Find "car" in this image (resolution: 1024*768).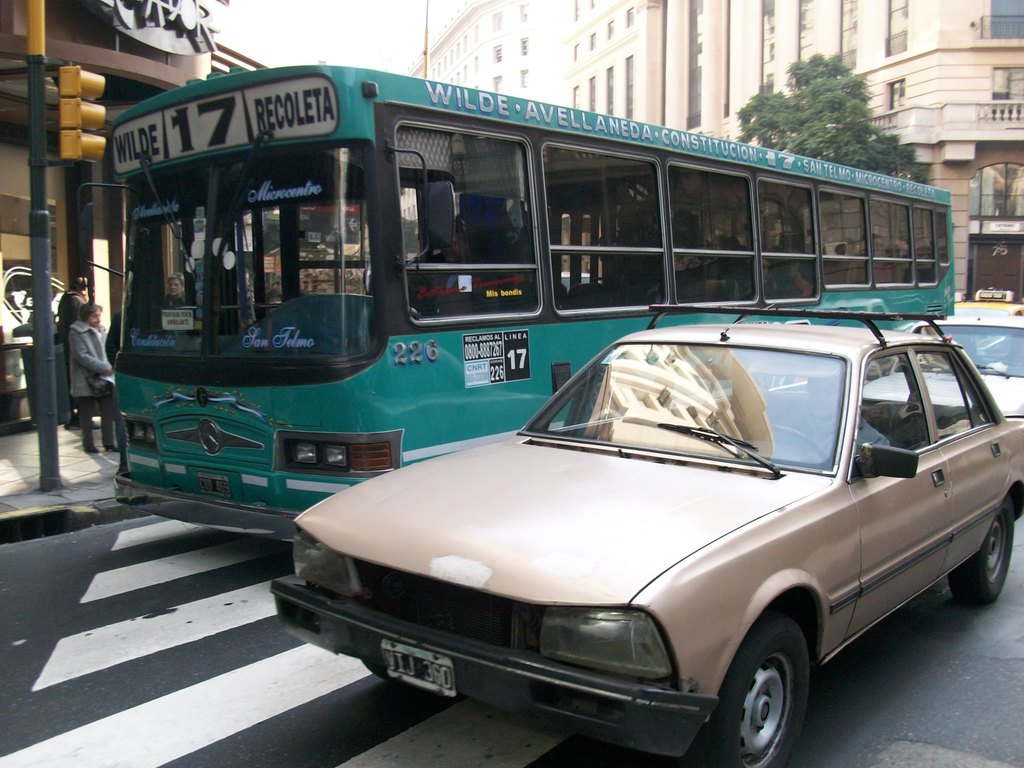
l=865, t=315, r=1023, b=438.
